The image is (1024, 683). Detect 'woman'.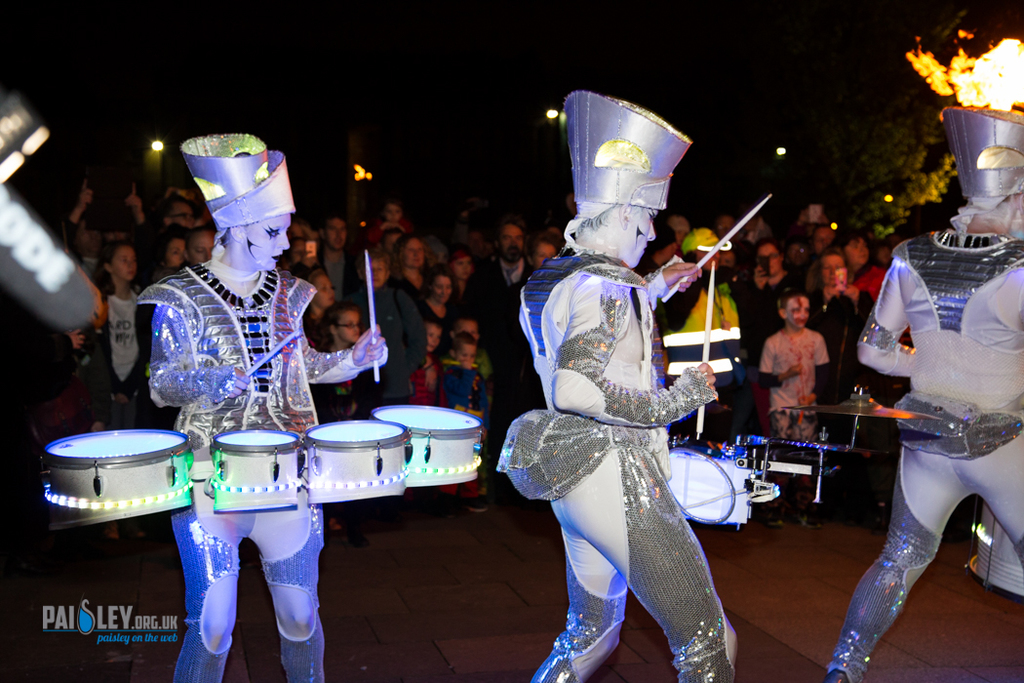
Detection: (831,232,889,295).
